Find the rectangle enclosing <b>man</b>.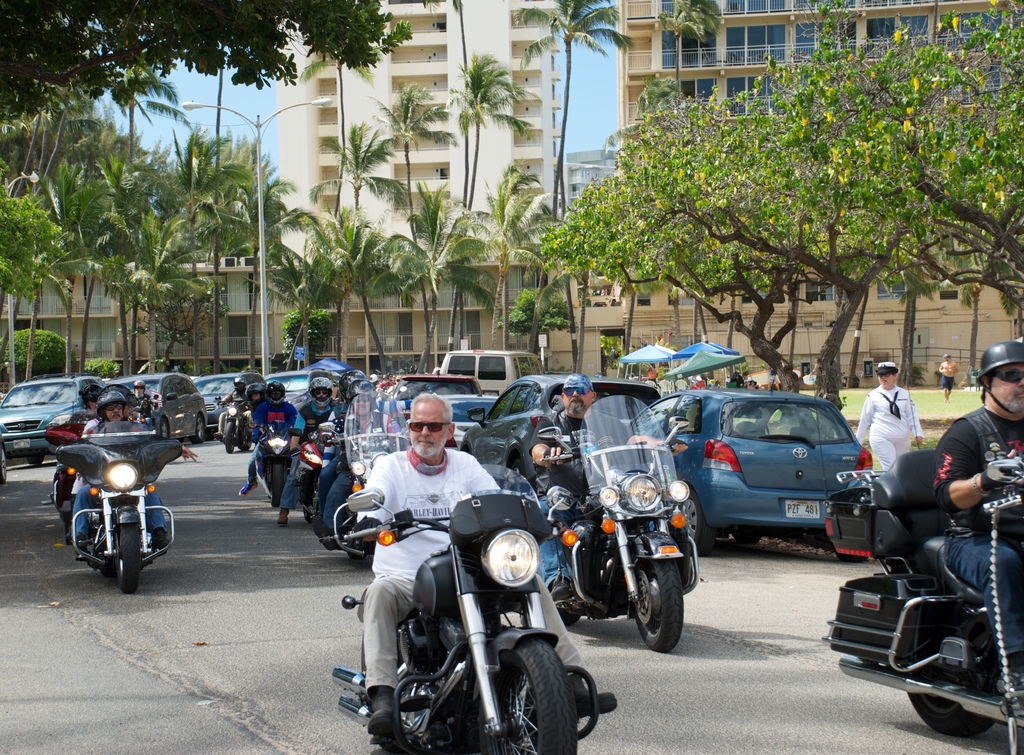
select_region(308, 378, 408, 550).
